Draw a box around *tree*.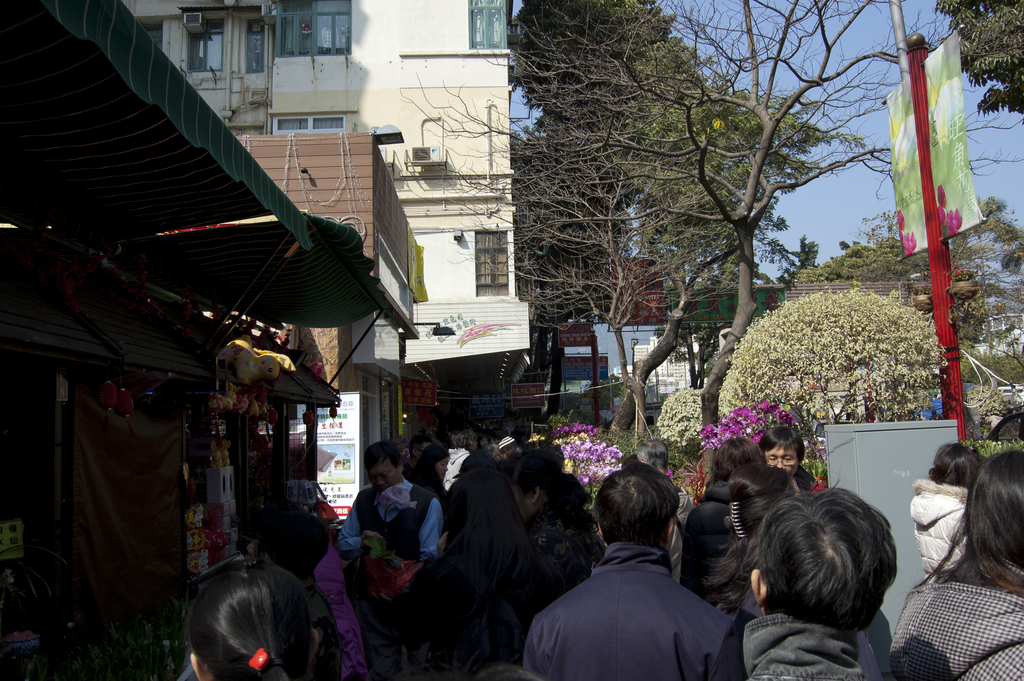
bbox=[641, 0, 940, 477].
